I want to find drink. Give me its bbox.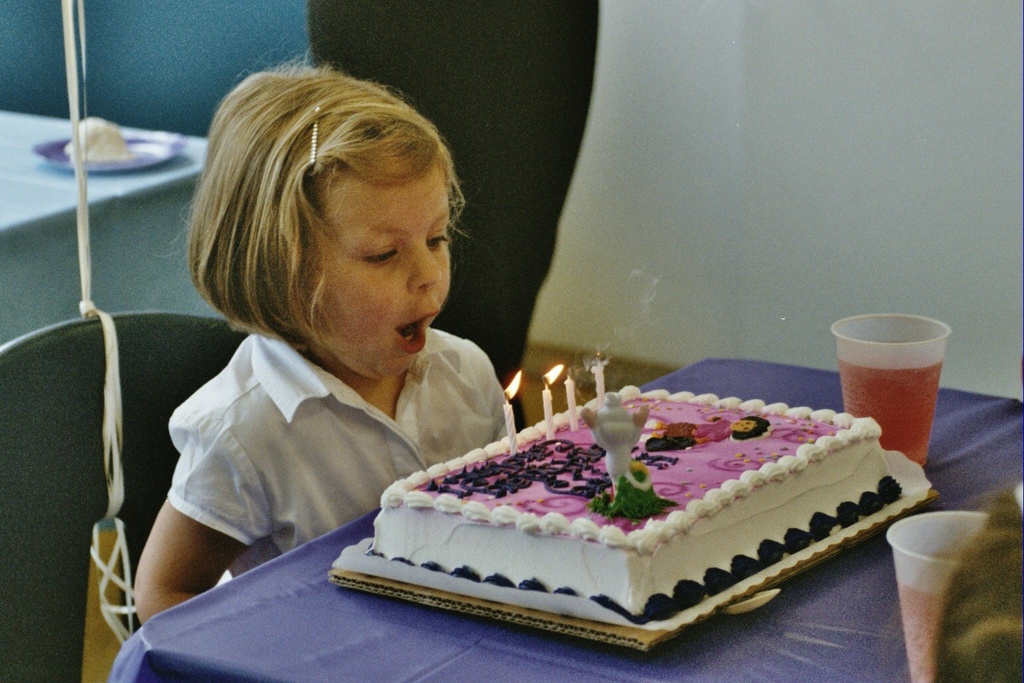
(x1=833, y1=348, x2=950, y2=470).
